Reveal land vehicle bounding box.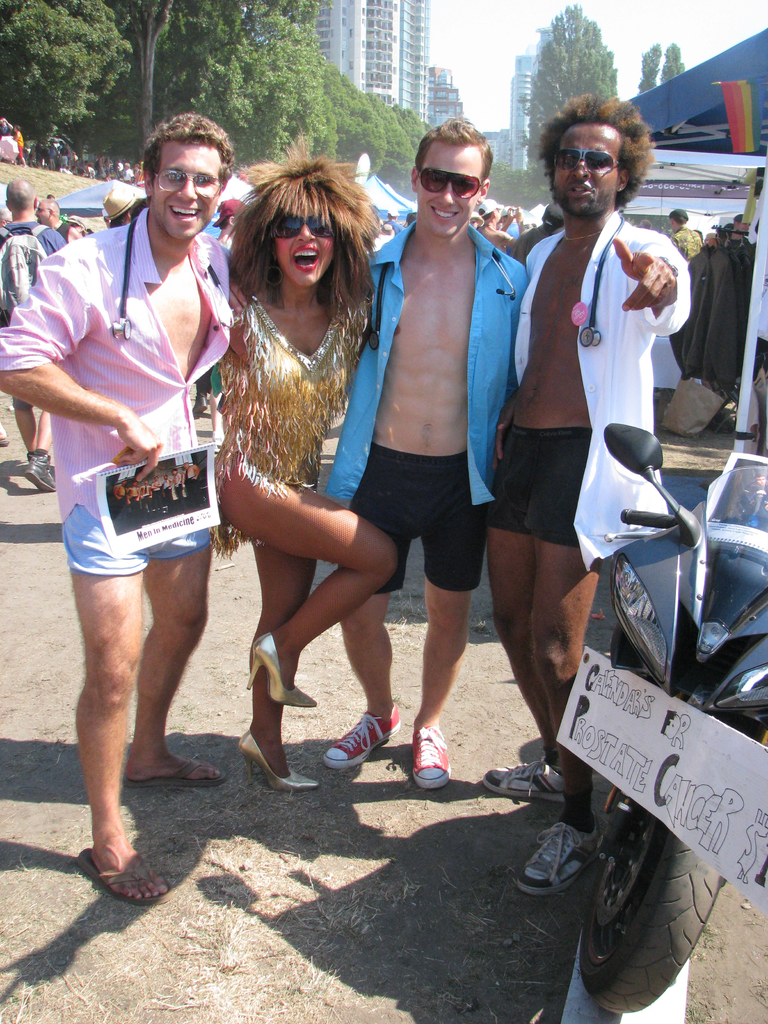
Revealed: l=486, t=417, r=736, b=940.
